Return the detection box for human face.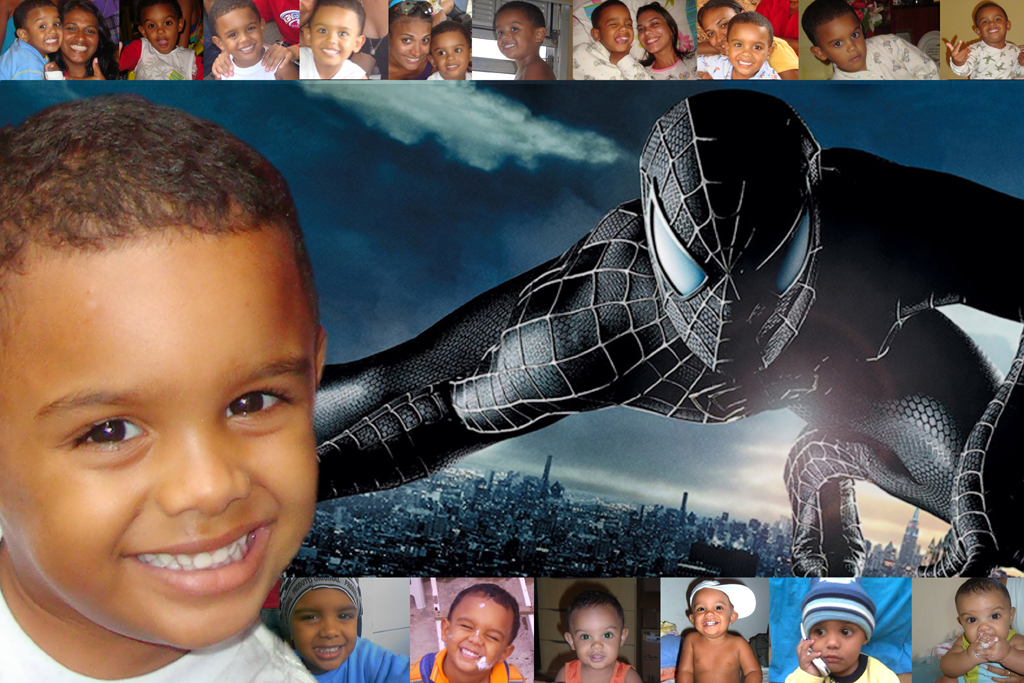
65,5,101,65.
